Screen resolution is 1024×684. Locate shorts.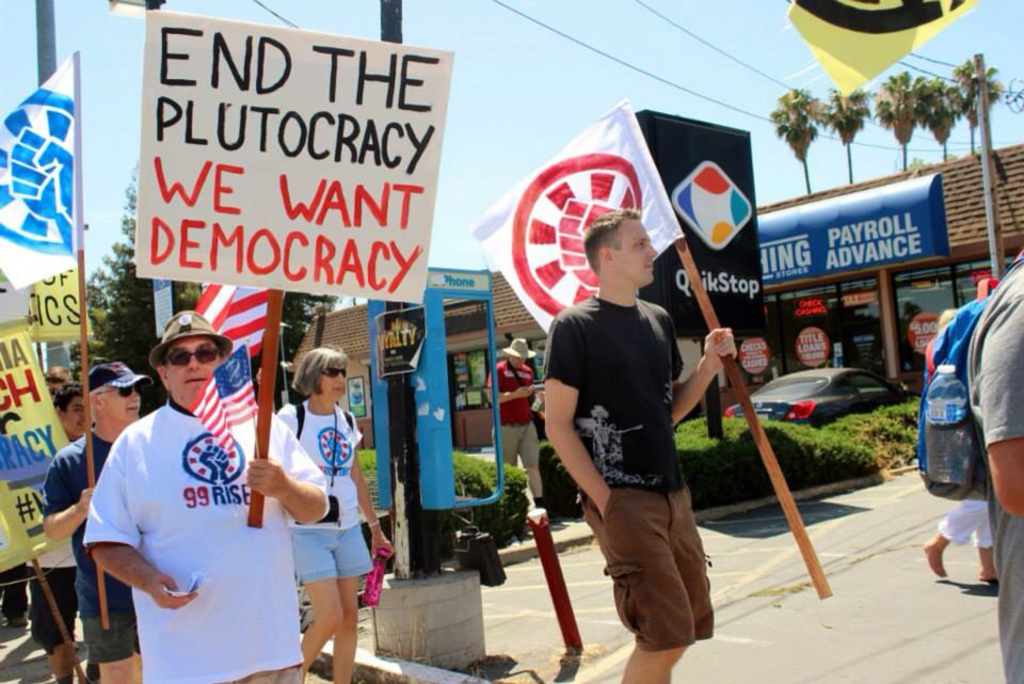
rect(220, 663, 302, 683).
